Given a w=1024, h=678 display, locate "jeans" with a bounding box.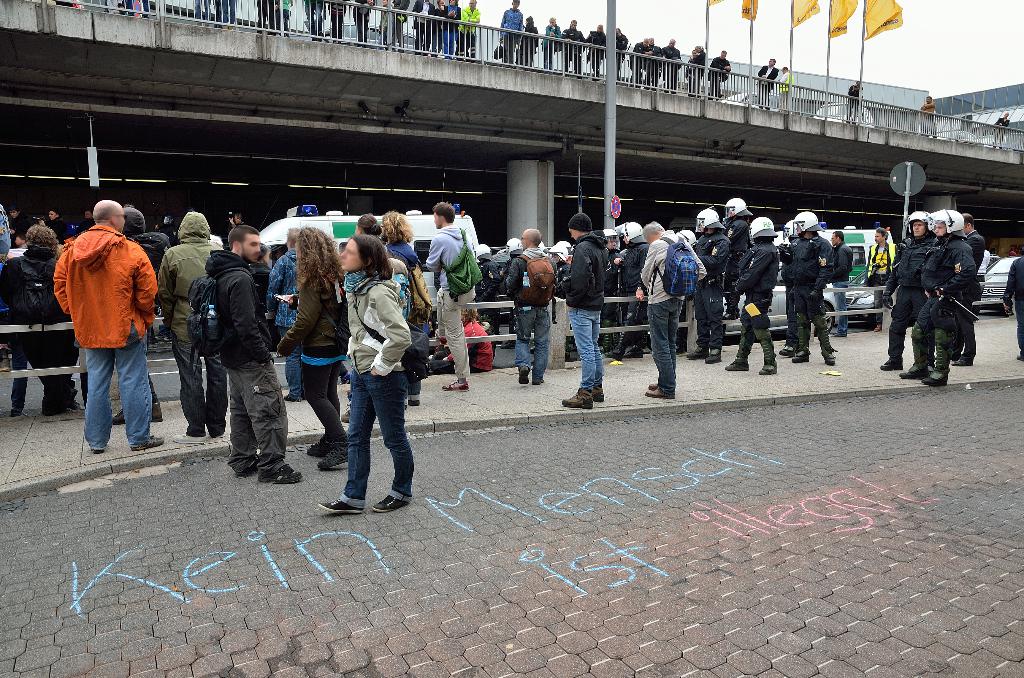
Located: left=376, top=25, right=391, bottom=53.
